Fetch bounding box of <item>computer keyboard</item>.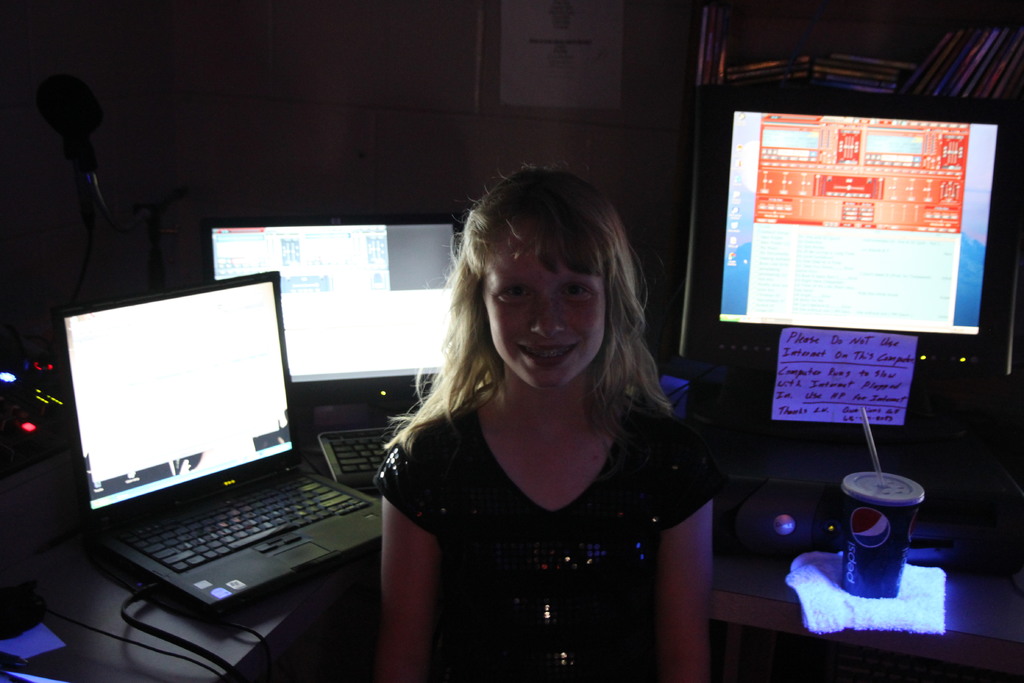
Bbox: (118,472,375,575).
